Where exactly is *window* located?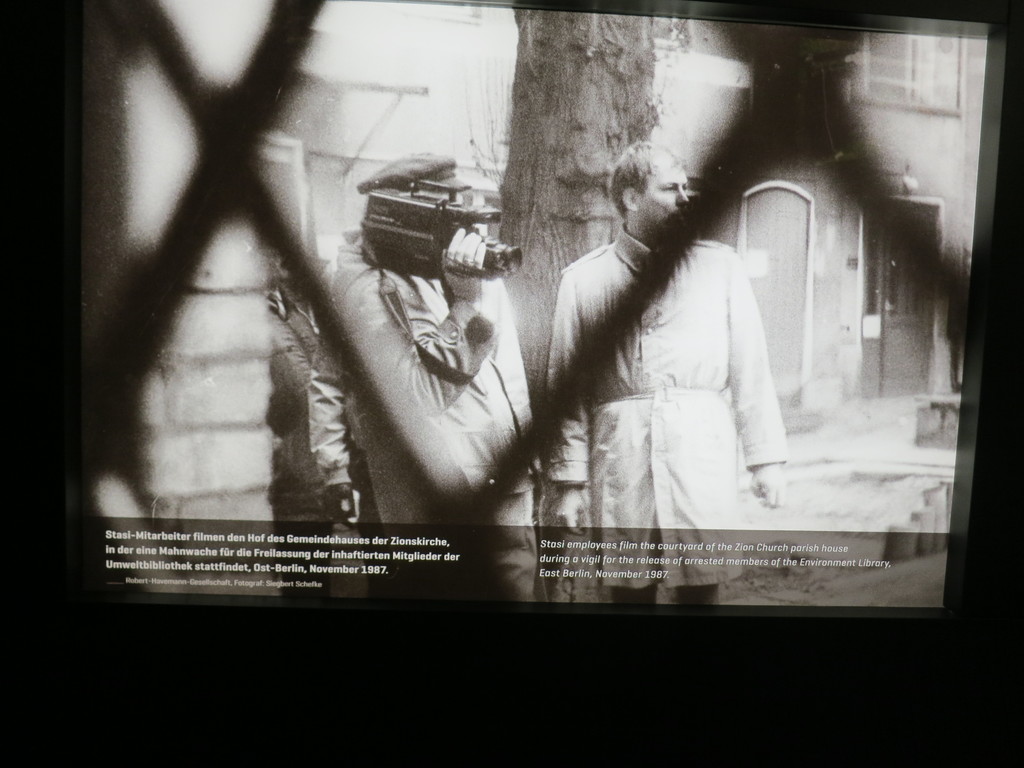
Its bounding box is <box>842,12,971,114</box>.
